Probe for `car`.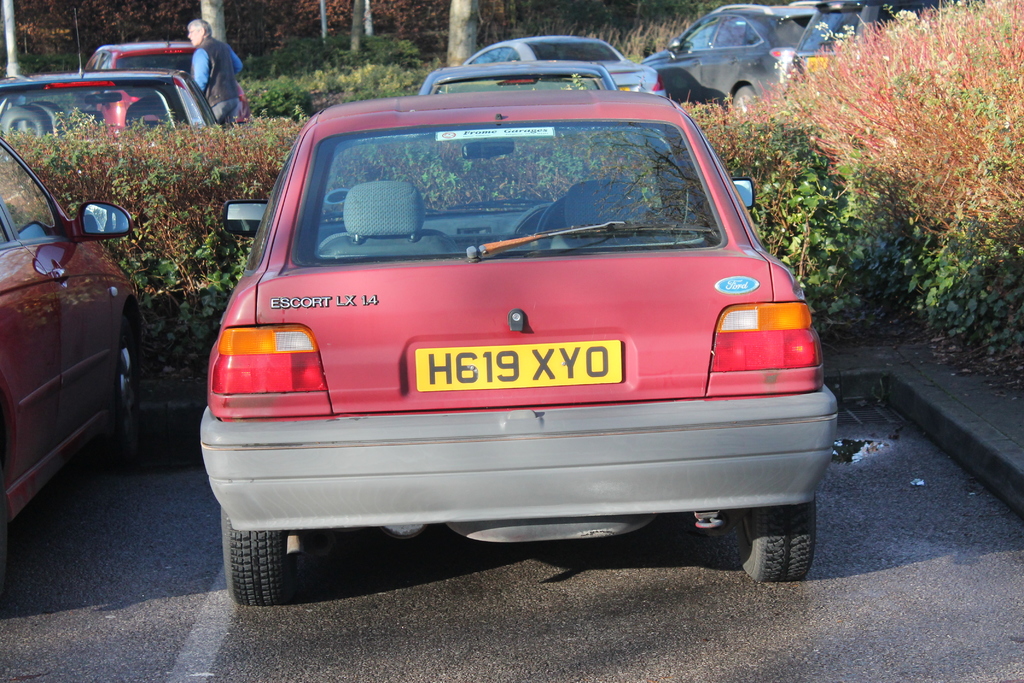
Probe result: <bbox>418, 59, 619, 91</bbox>.
